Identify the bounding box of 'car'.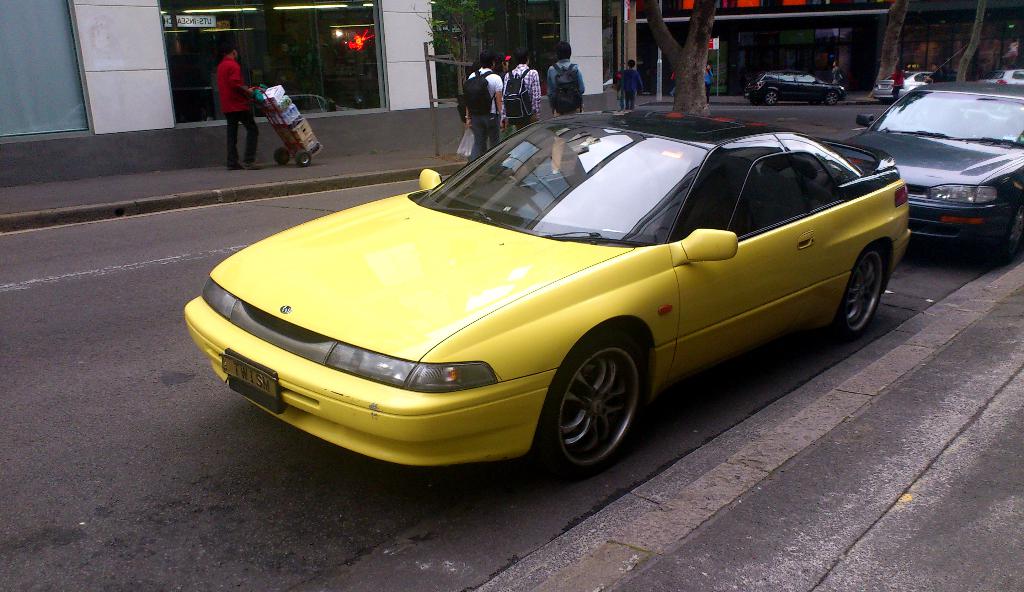
detection(975, 67, 1023, 85).
